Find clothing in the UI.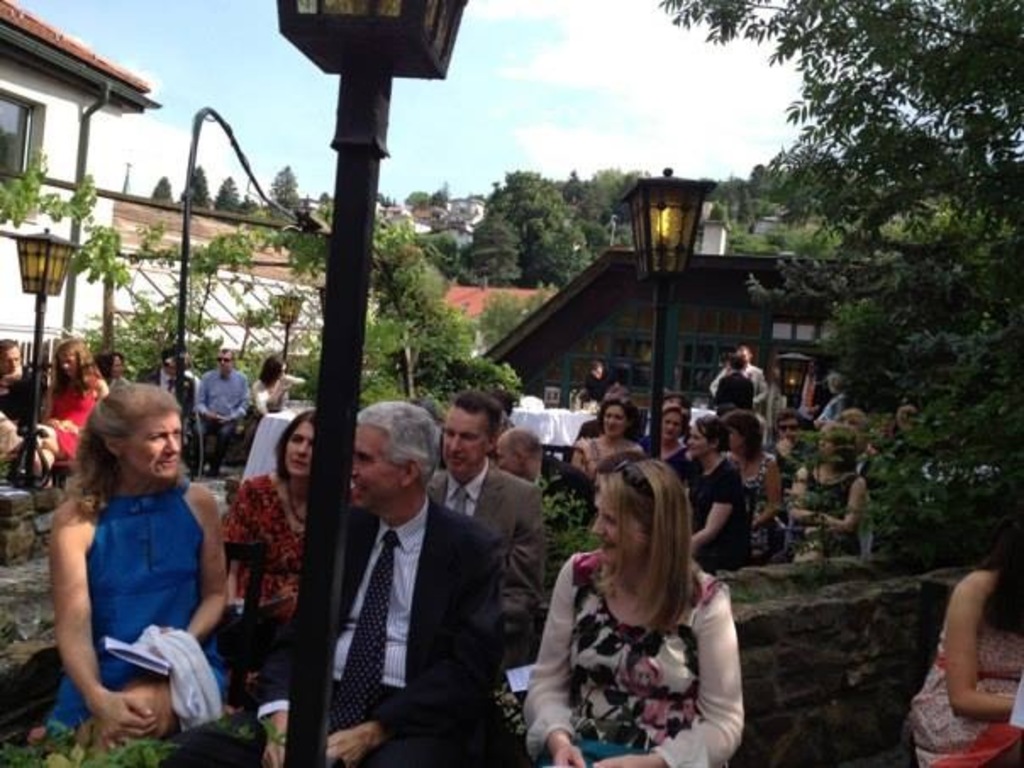
UI element at locate(910, 576, 1022, 766).
